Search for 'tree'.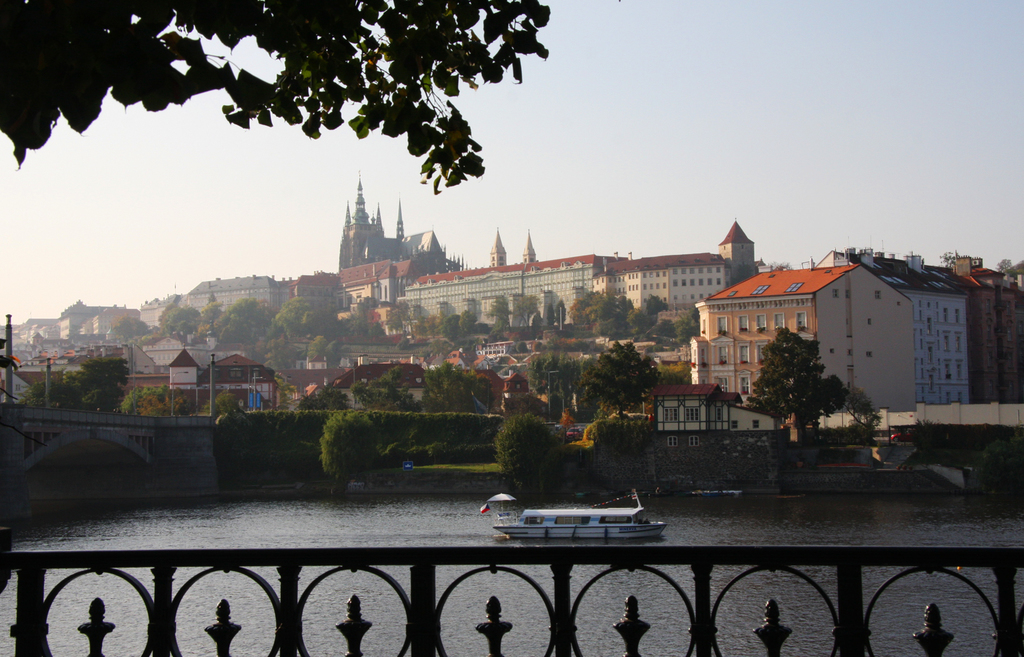
Found at (x1=584, y1=408, x2=652, y2=488).
